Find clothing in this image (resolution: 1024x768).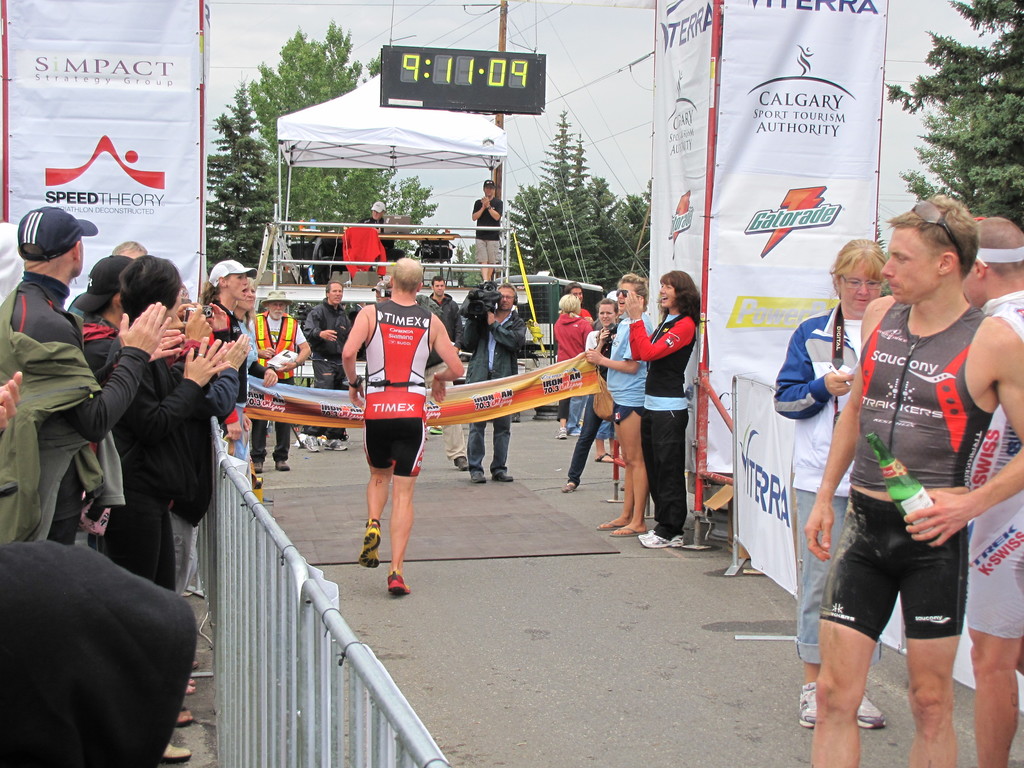
234,307,324,458.
